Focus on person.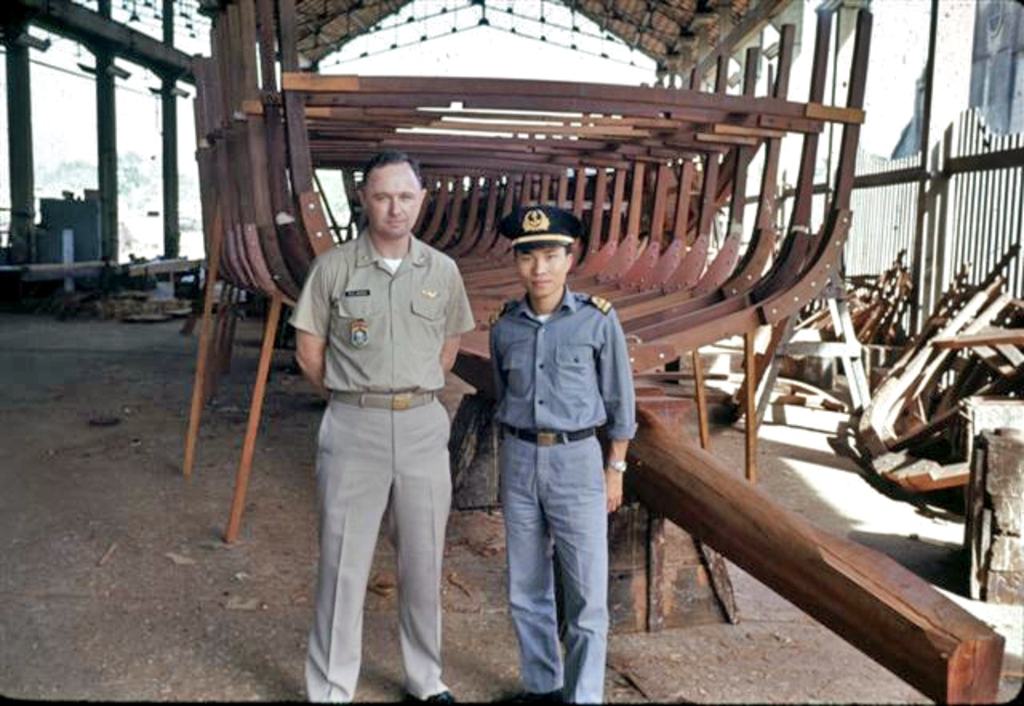
Focused at left=486, top=207, right=638, bottom=704.
